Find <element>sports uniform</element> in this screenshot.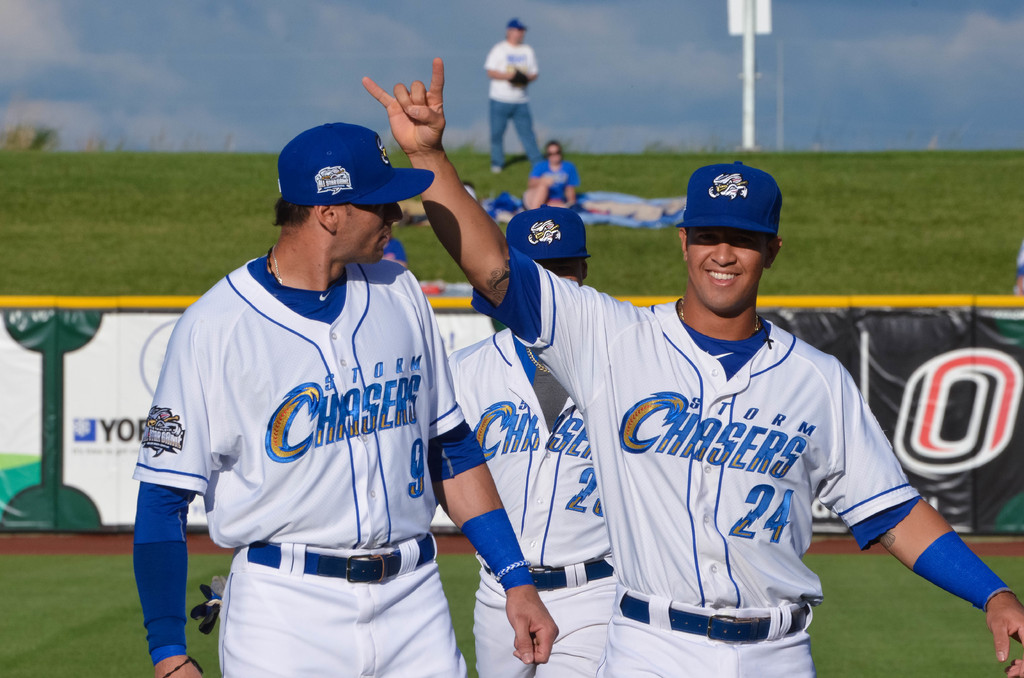
The bounding box for <element>sports uniform</element> is <box>118,99,463,677</box>.
